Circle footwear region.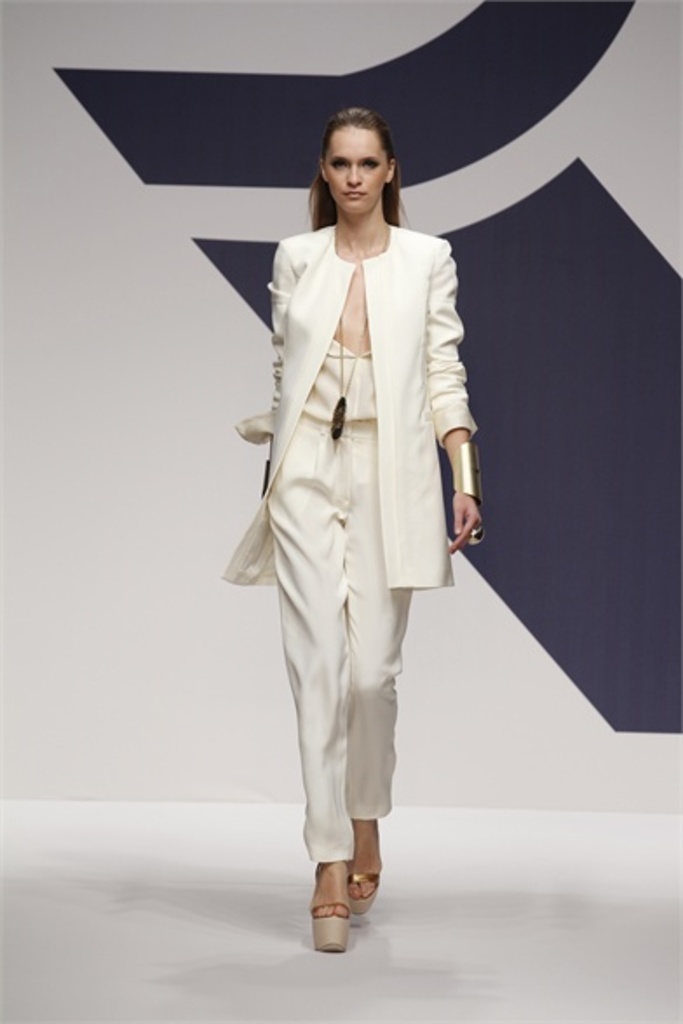
Region: Rect(301, 857, 373, 946).
